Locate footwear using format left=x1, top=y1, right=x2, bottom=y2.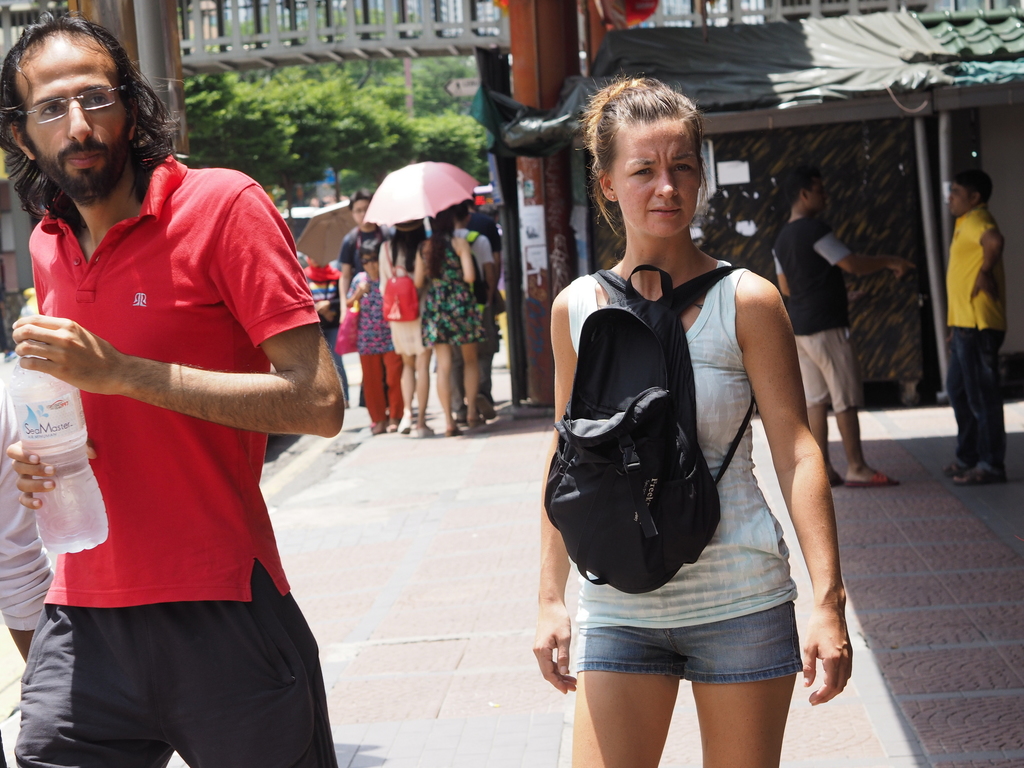
left=371, top=424, right=388, bottom=436.
